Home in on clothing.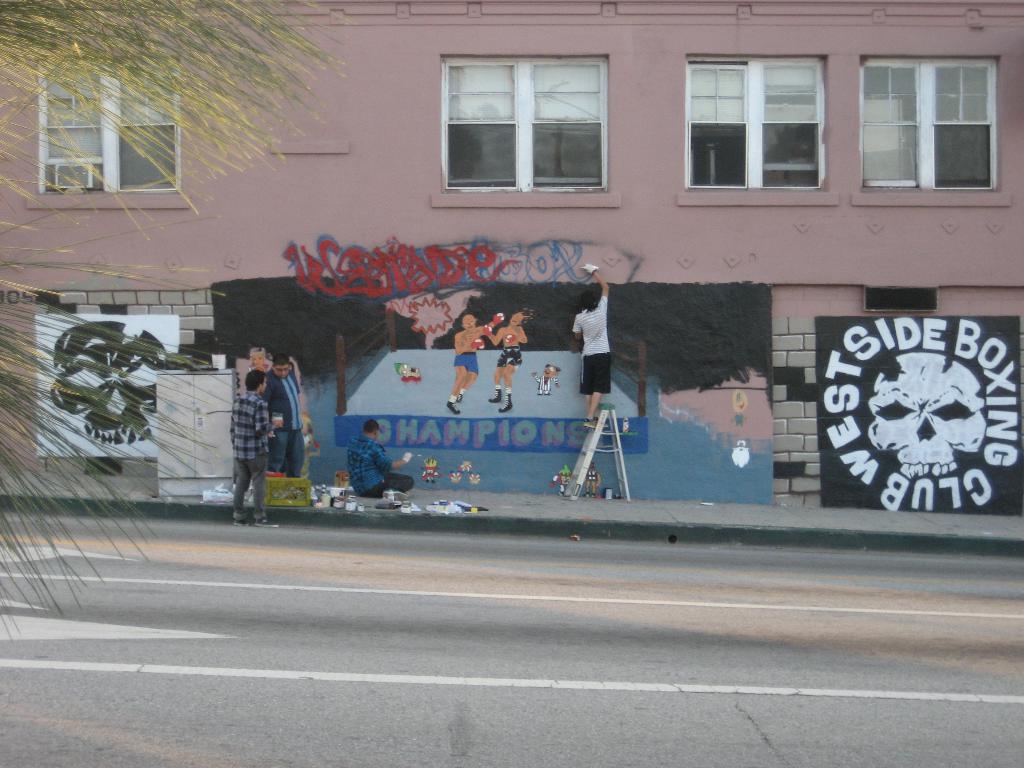
Homed in at (left=573, top=292, right=610, bottom=396).
